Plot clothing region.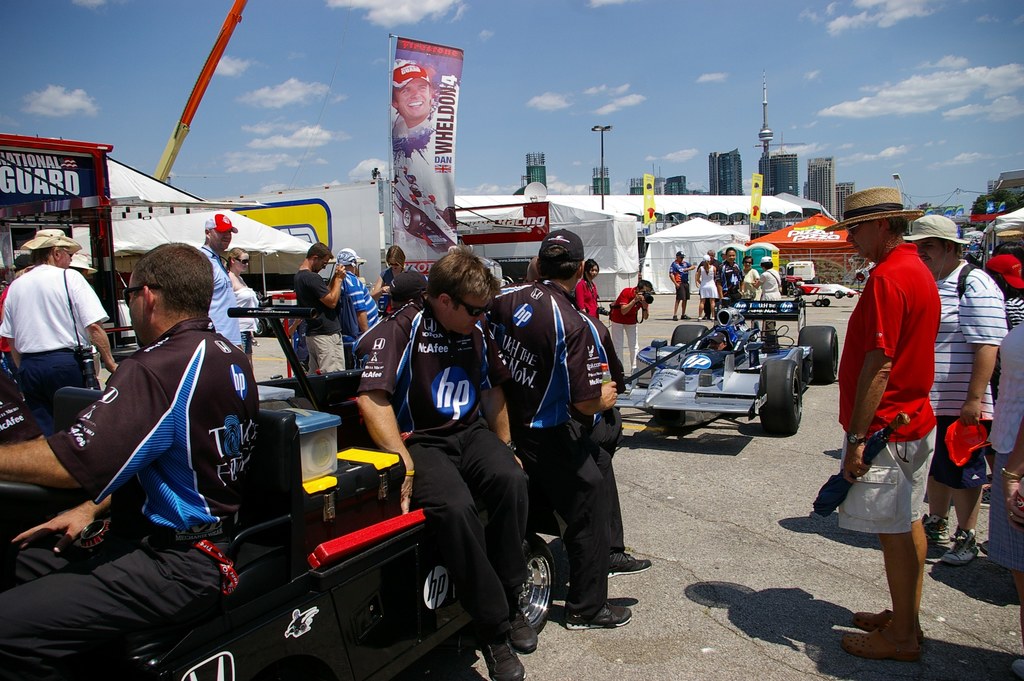
Plotted at [380, 266, 415, 308].
